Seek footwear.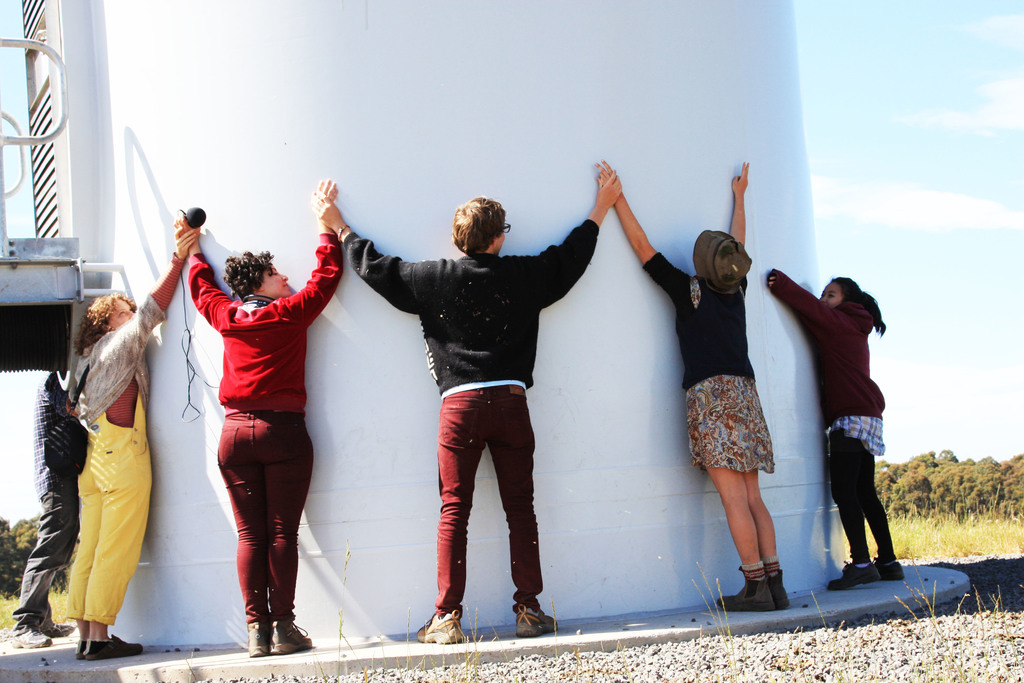
[728,559,808,614].
